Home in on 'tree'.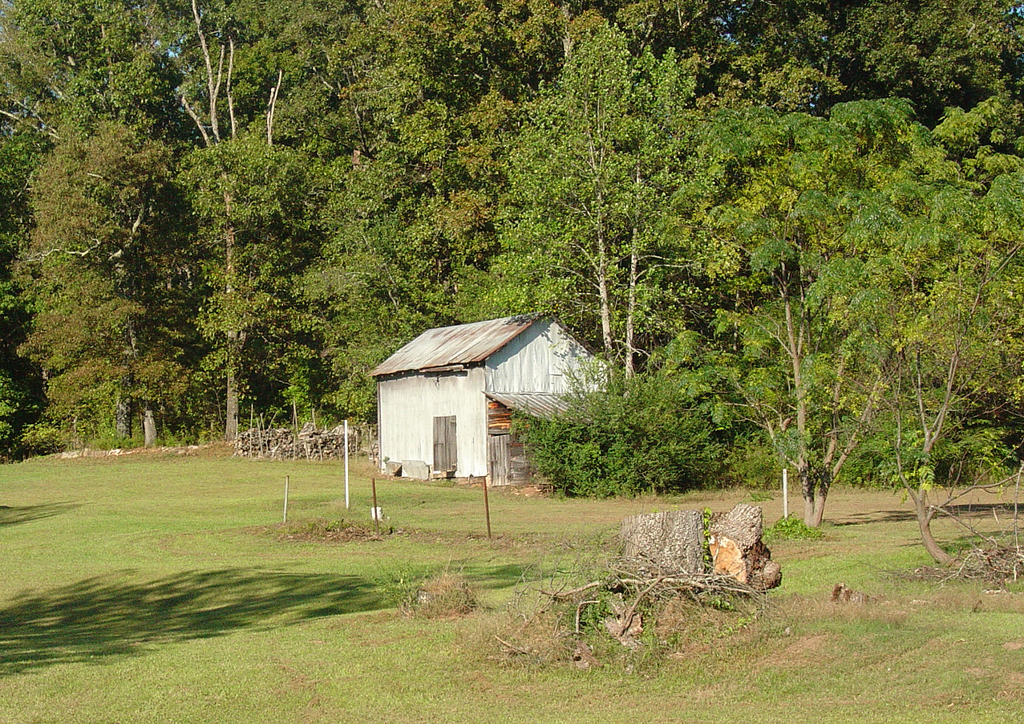
Homed in at left=677, top=92, right=1023, bottom=528.
